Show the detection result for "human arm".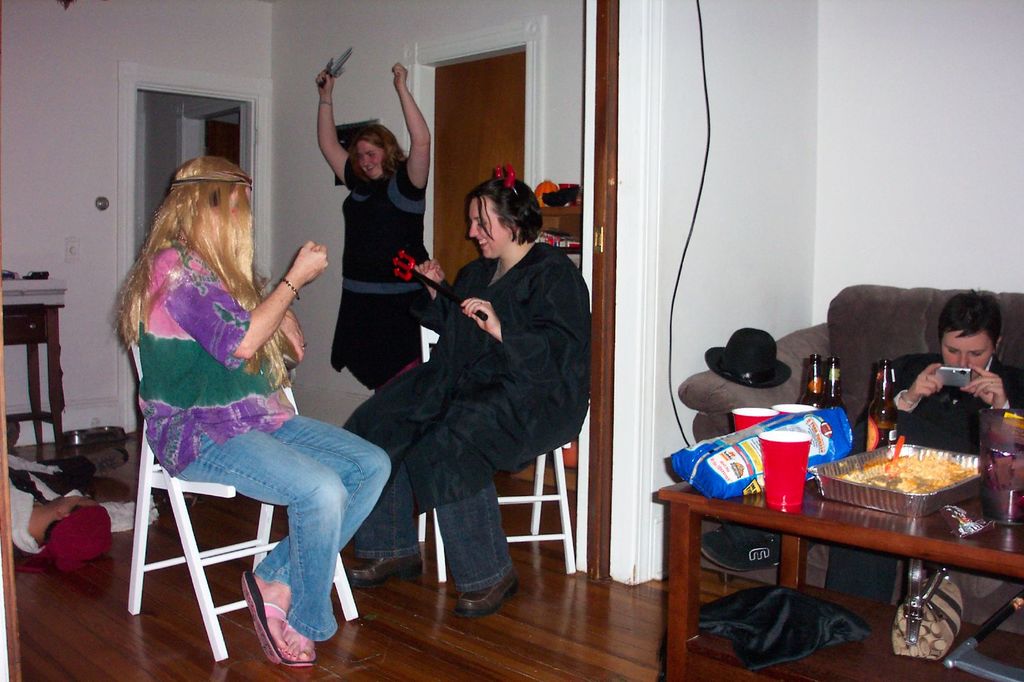
box=[459, 257, 595, 386].
